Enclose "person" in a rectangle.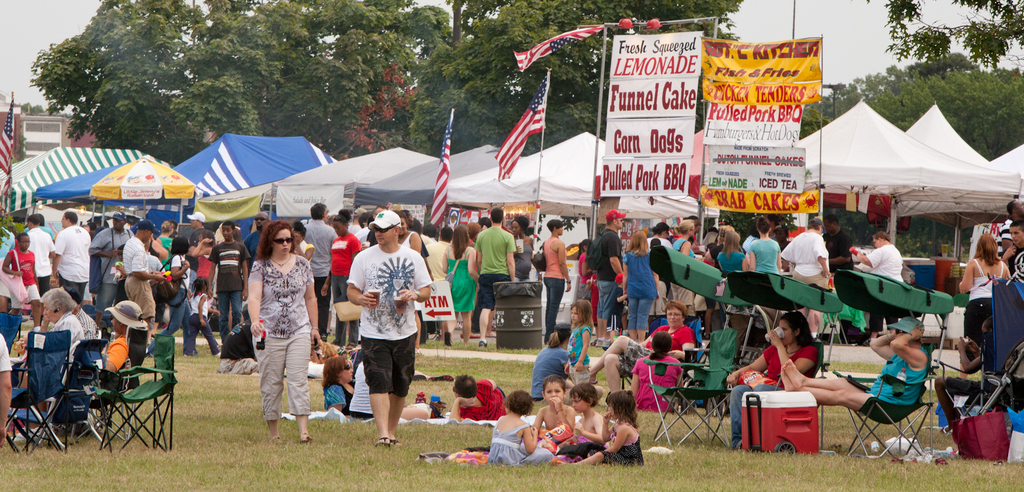
crop(35, 276, 83, 376).
